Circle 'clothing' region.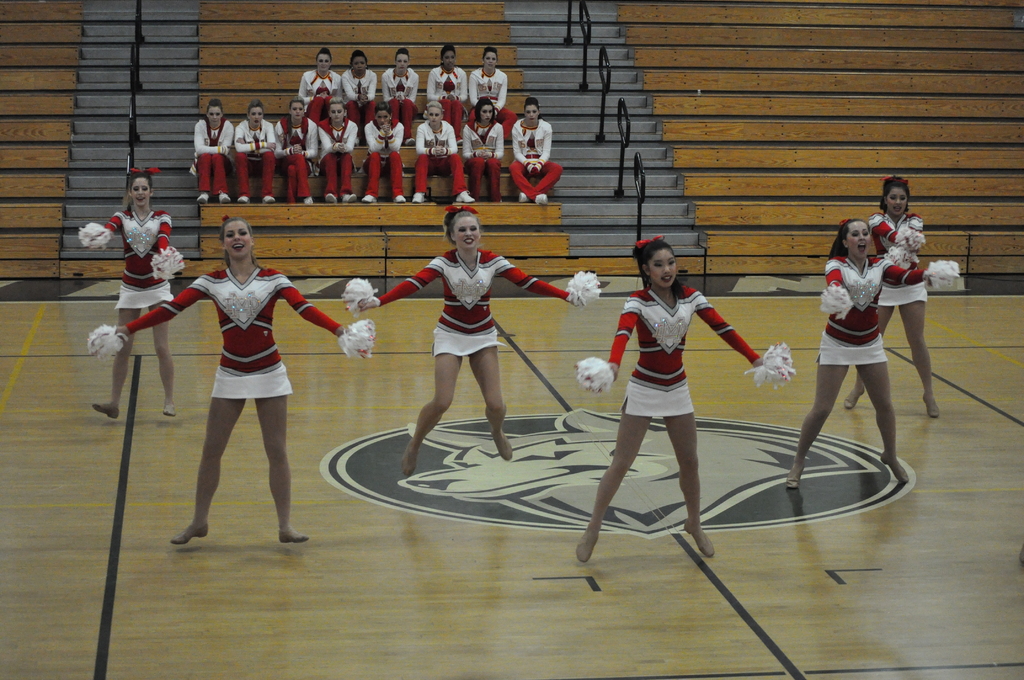
Region: 429, 69, 467, 103.
